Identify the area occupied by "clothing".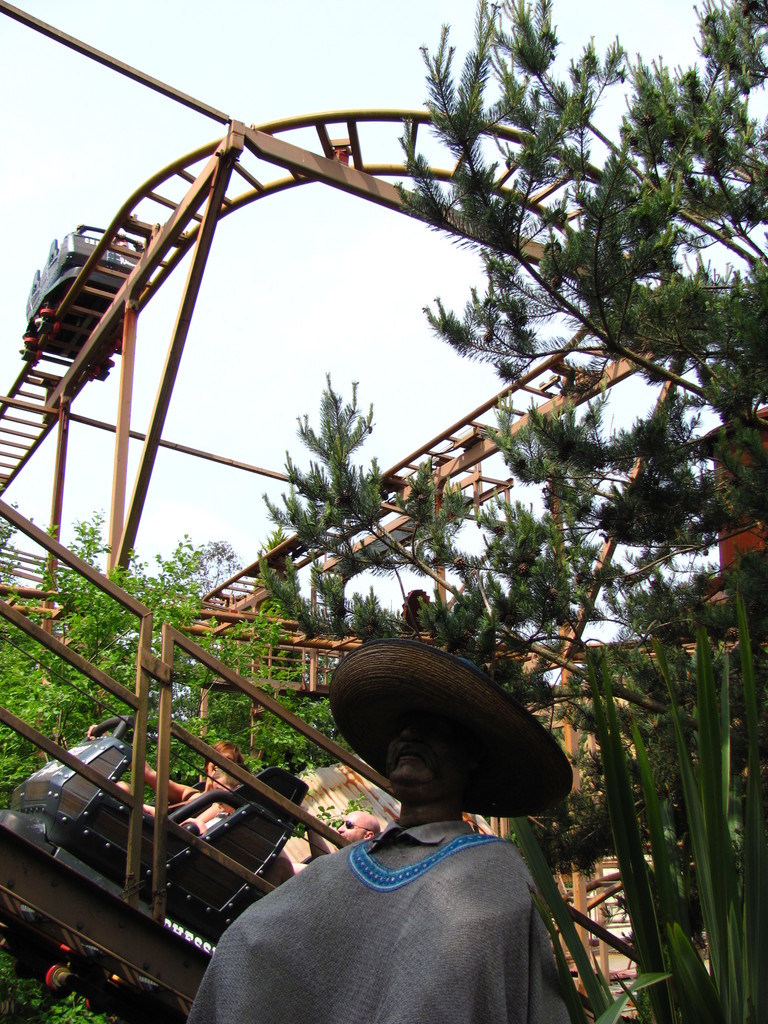
Area: <box>202,793,566,1018</box>.
